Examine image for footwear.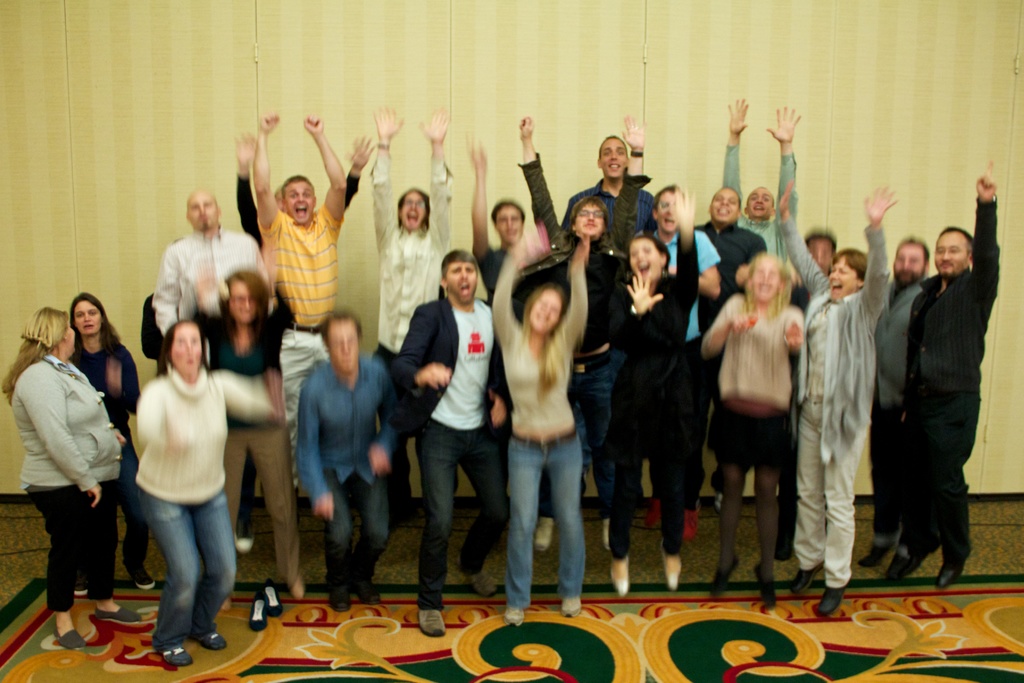
Examination result: region(504, 605, 522, 625).
